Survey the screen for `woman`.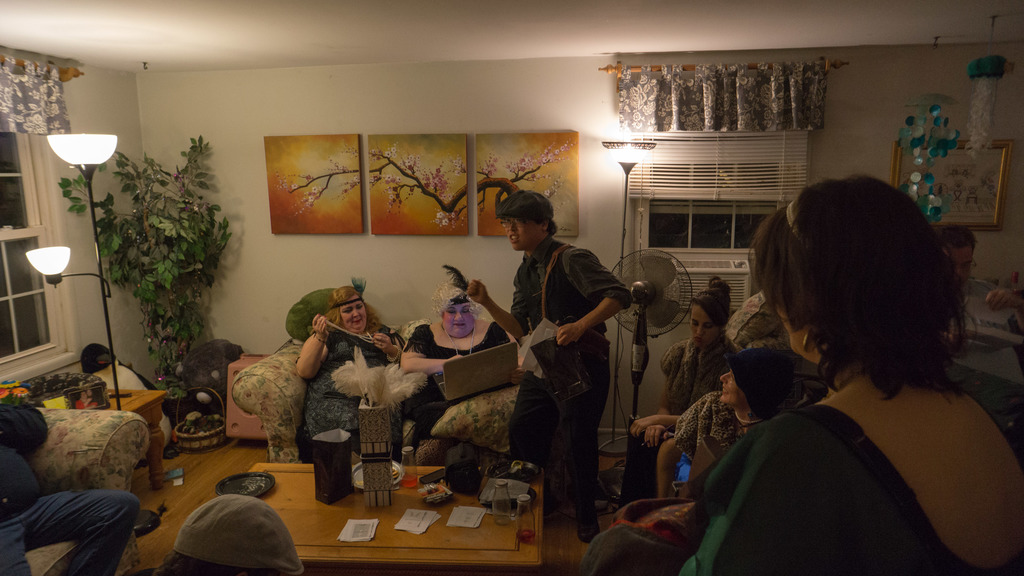
Survey found: bbox=[640, 348, 796, 504].
